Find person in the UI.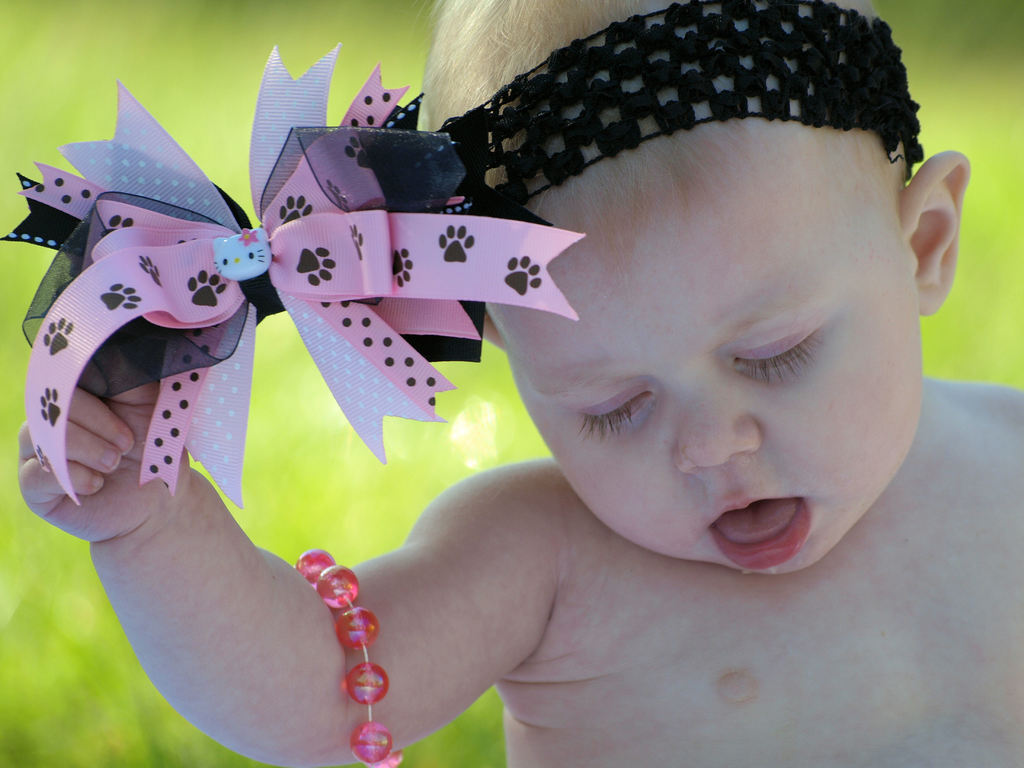
UI element at {"left": 0, "top": 23, "right": 992, "bottom": 730}.
